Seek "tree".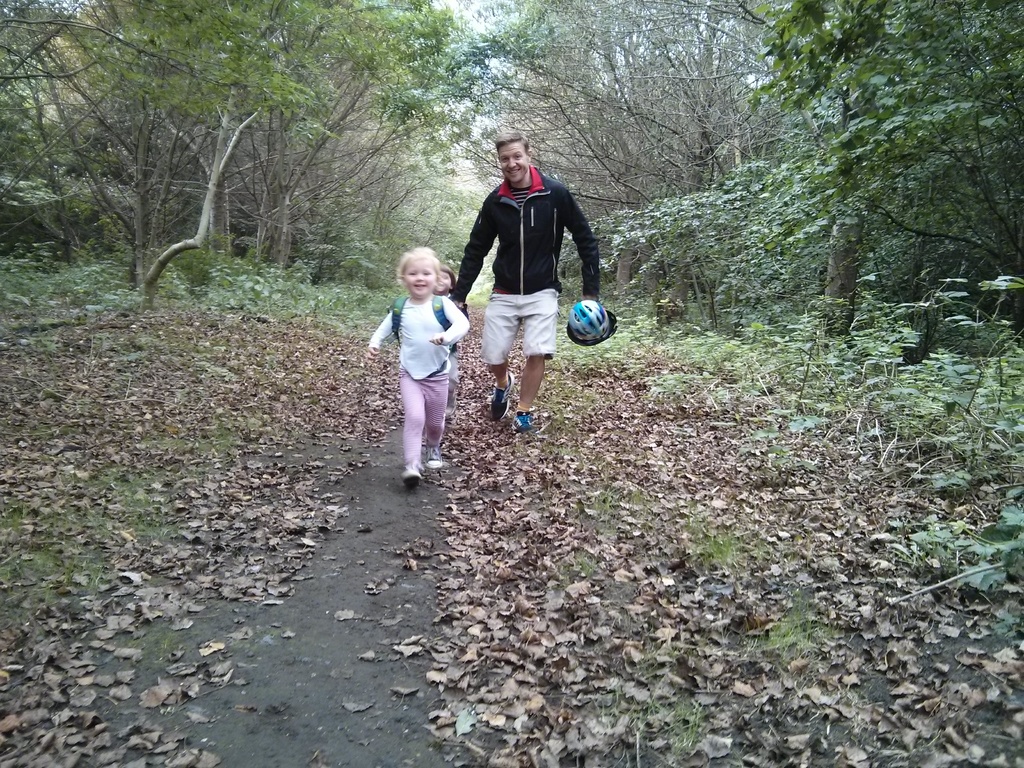
BBox(753, 0, 1023, 364).
